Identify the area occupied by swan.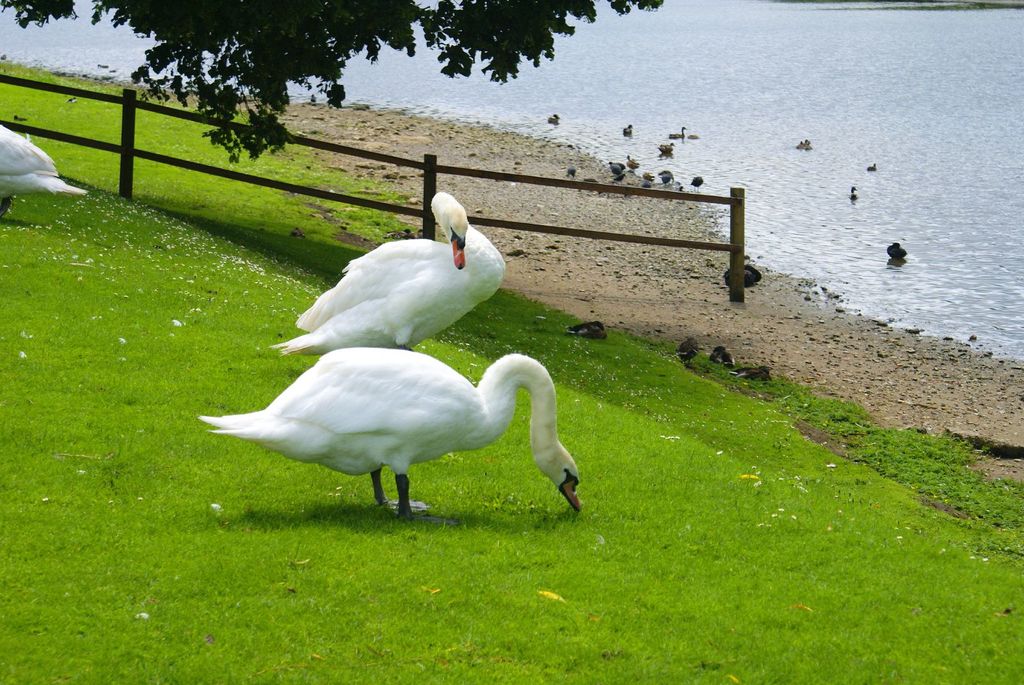
Area: select_region(211, 332, 583, 521).
